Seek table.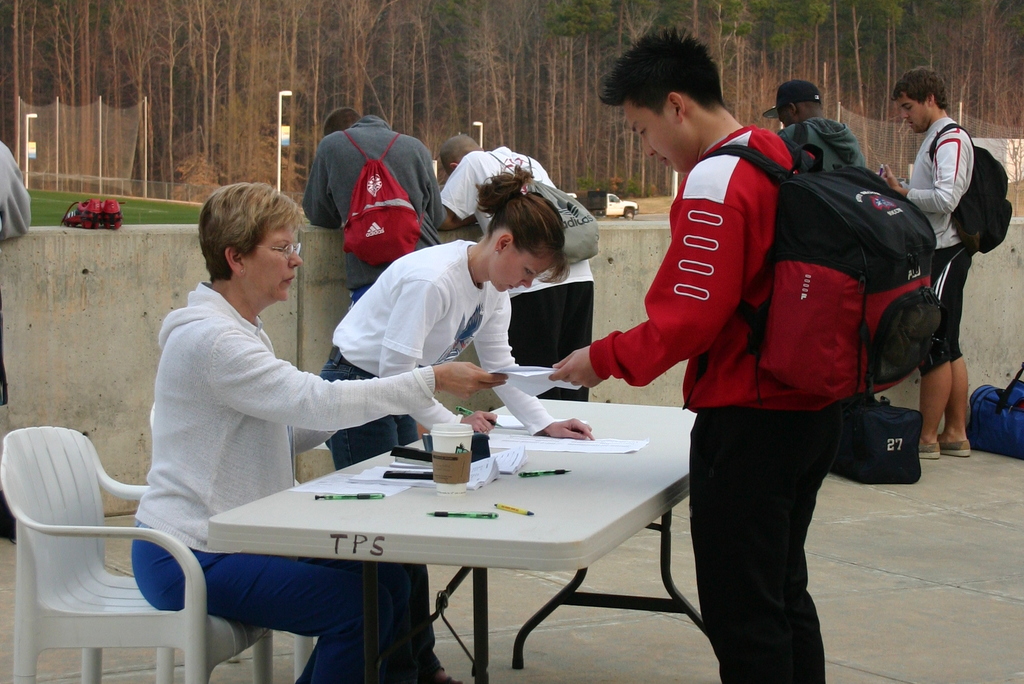
<region>214, 409, 718, 668</region>.
